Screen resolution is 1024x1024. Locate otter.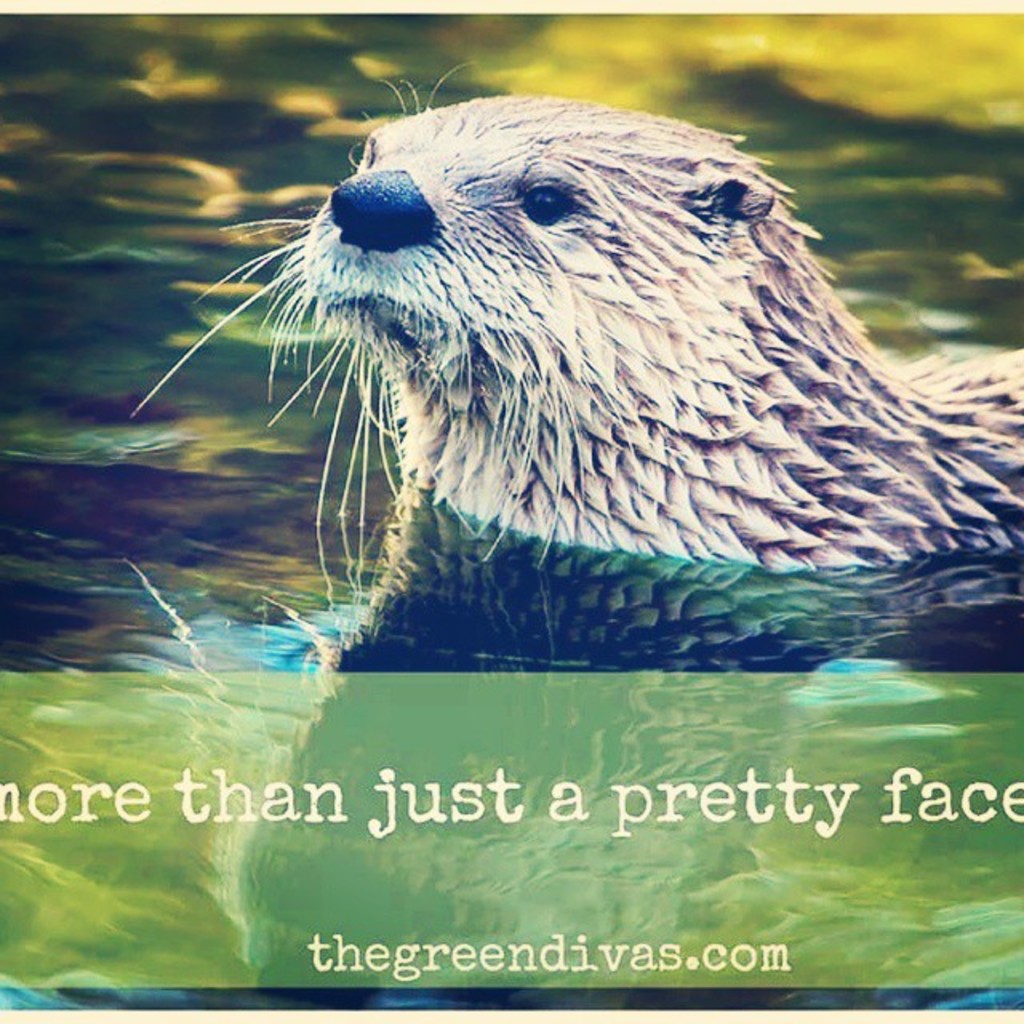
(118,46,1022,570).
